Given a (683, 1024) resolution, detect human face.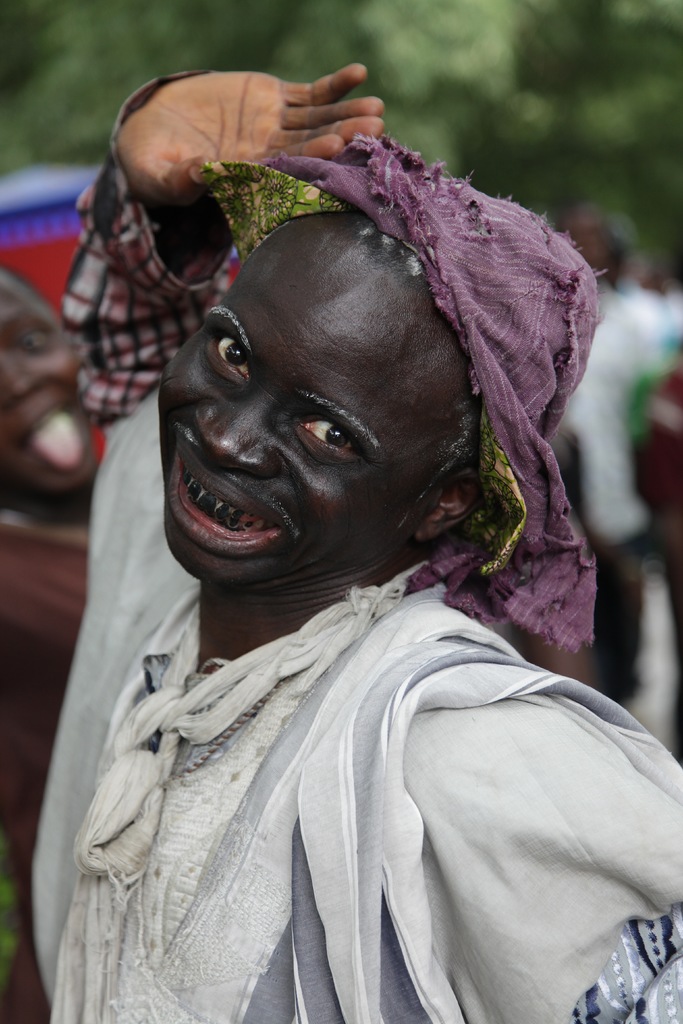
bbox(163, 212, 458, 586).
